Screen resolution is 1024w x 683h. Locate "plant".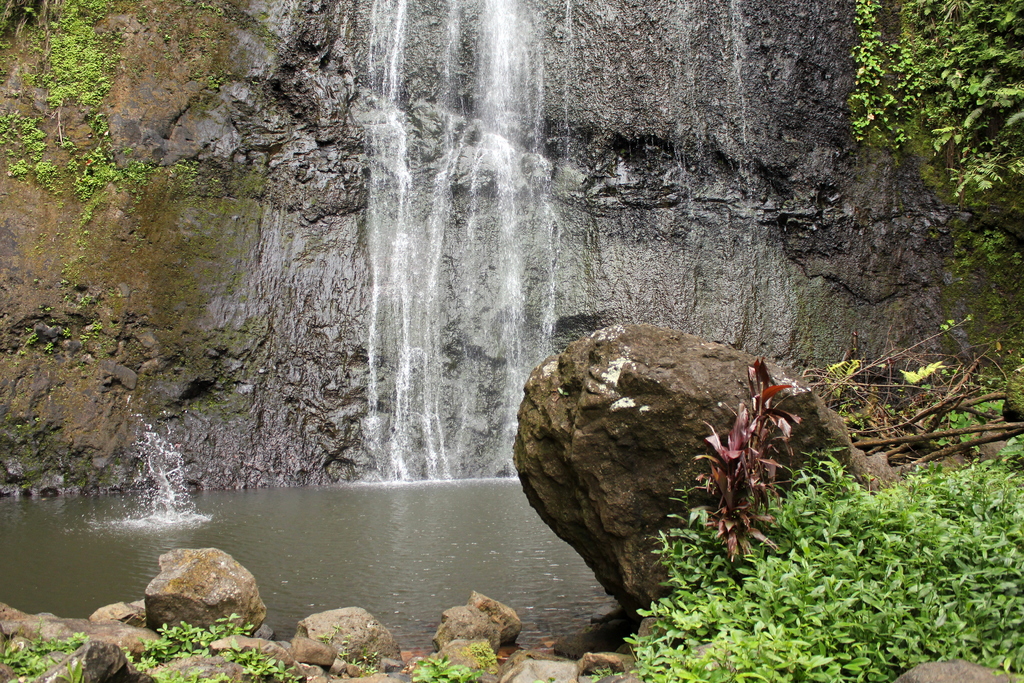
x1=530, y1=672, x2=560, y2=682.
